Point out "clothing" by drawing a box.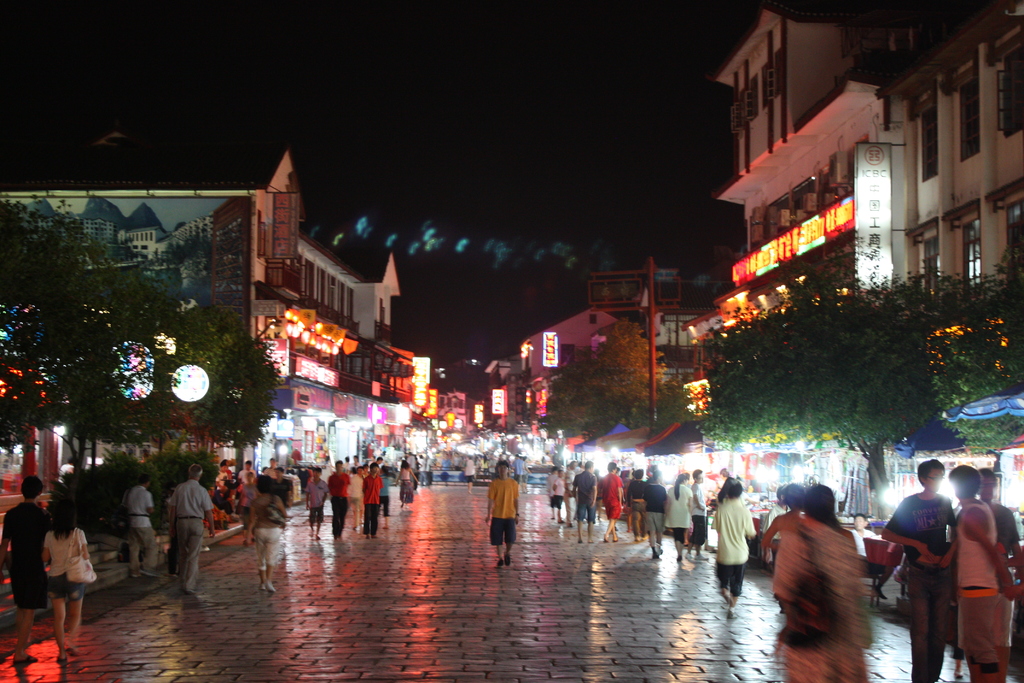
left=489, top=476, right=519, bottom=545.
